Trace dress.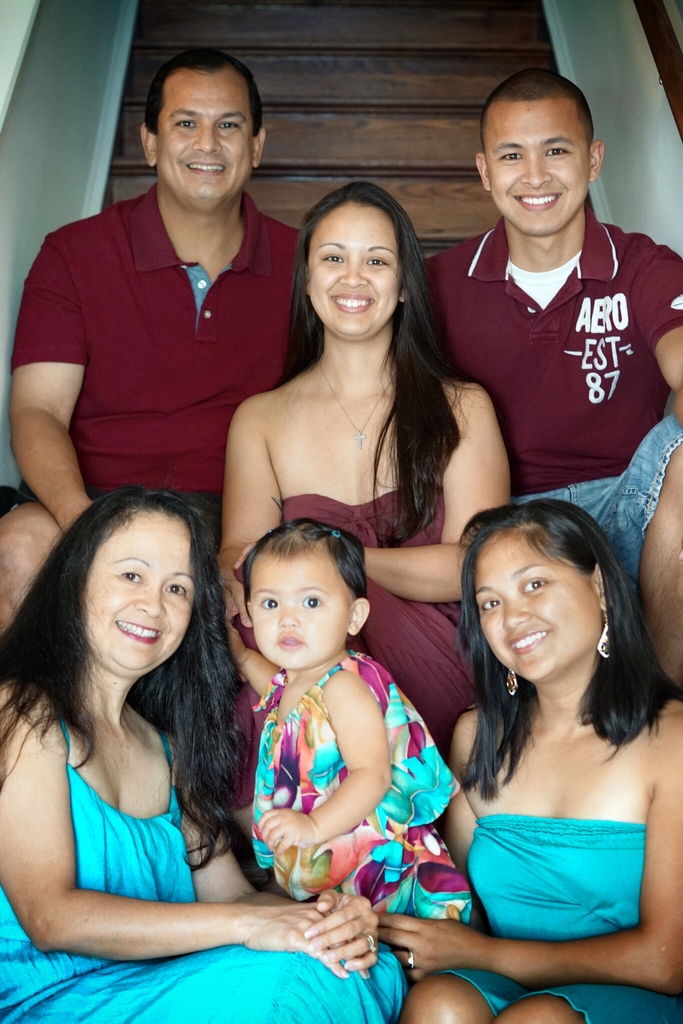
Traced to x1=0 y1=713 x2=408 y2=1023.
